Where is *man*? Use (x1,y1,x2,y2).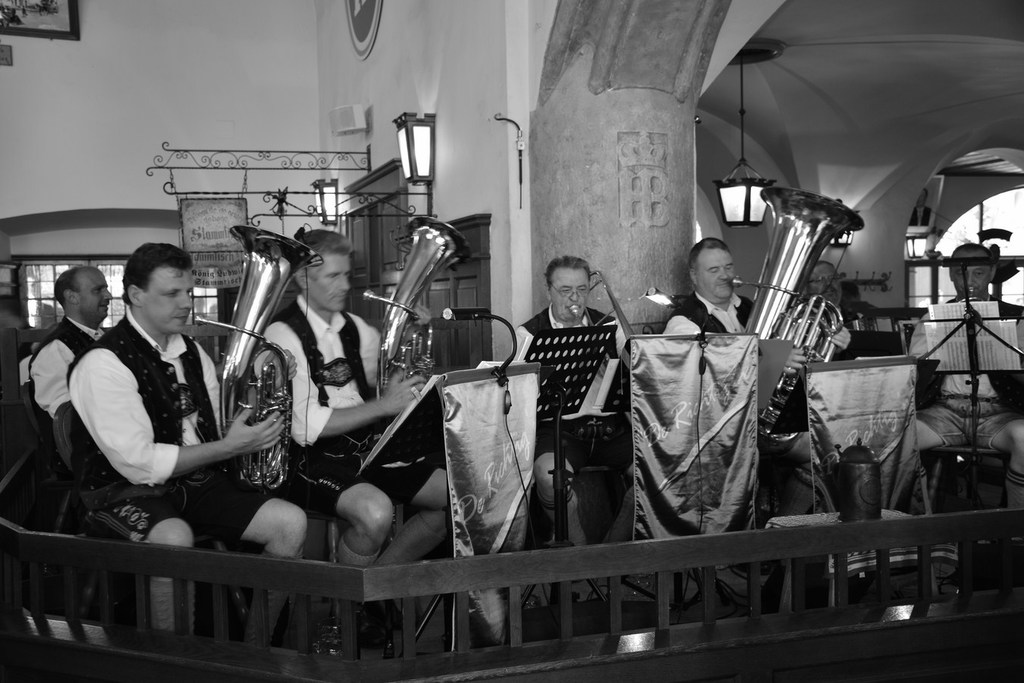
(252,226,455,637).
